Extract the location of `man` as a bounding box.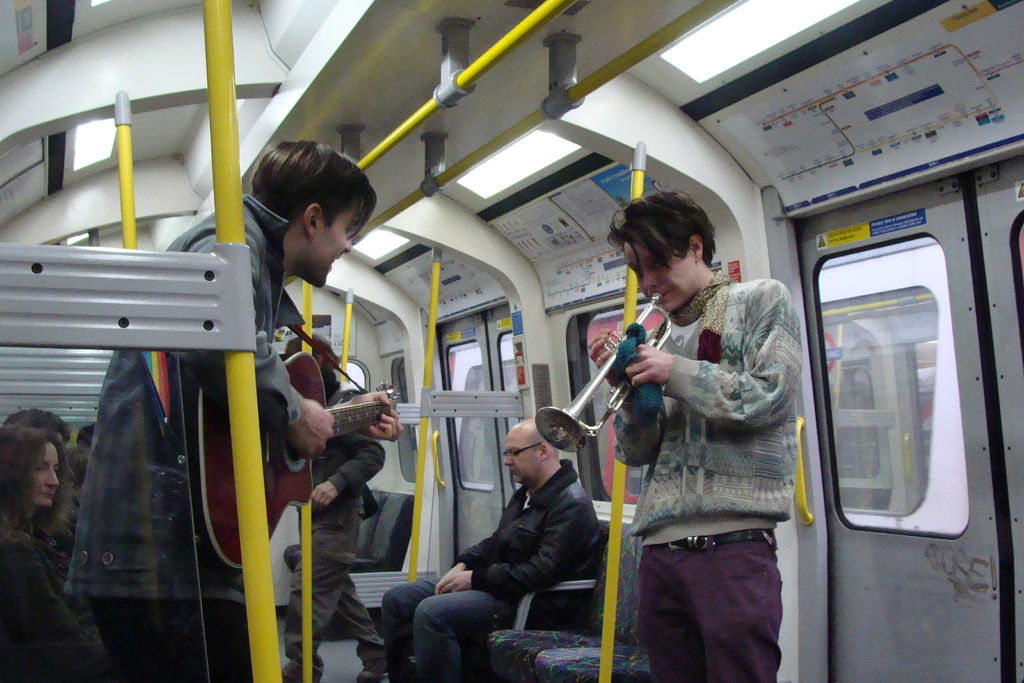
(276, 368, 385, 682).
